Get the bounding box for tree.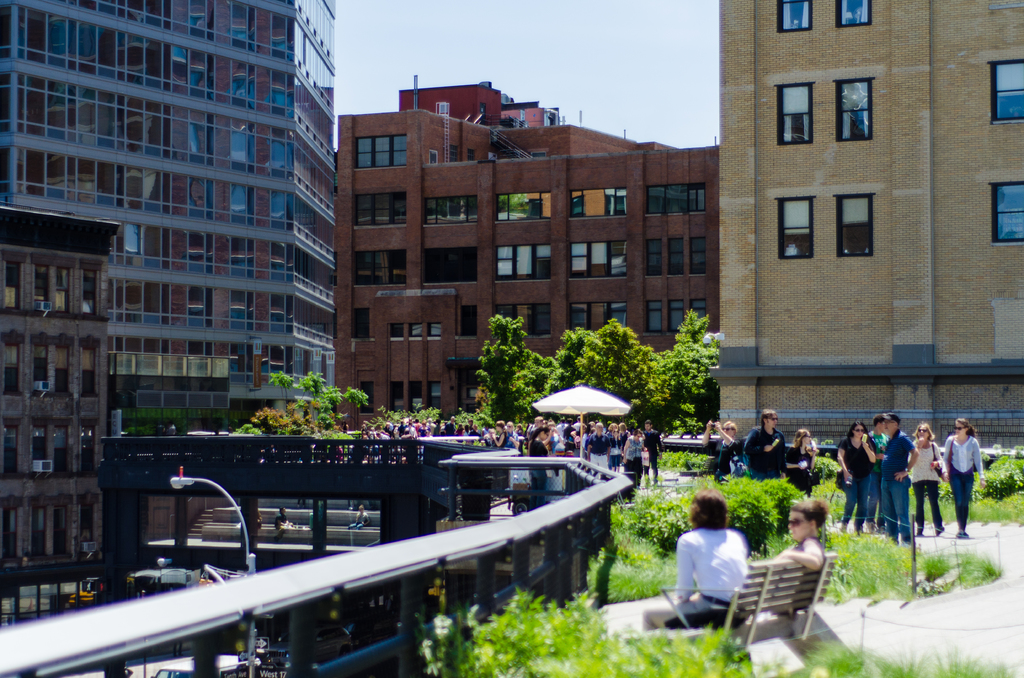
{"x1": 262, "y1": 361, "x2": 369, "y2": 475}.
